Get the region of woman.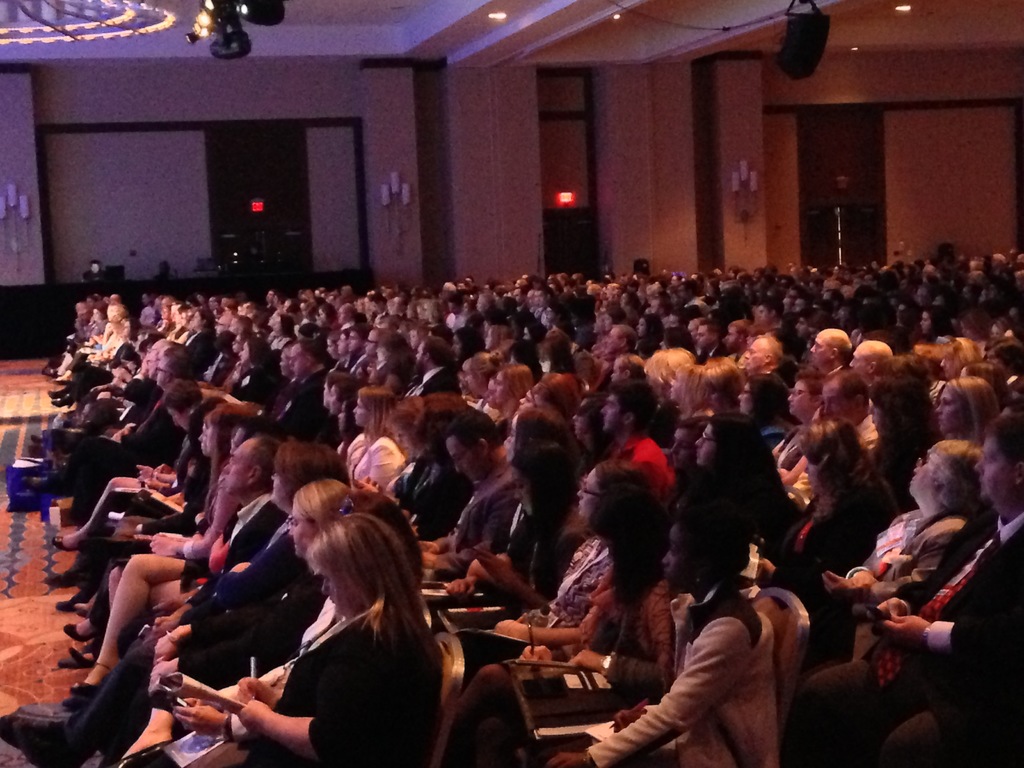
locate(777, 415, 900, 602).
